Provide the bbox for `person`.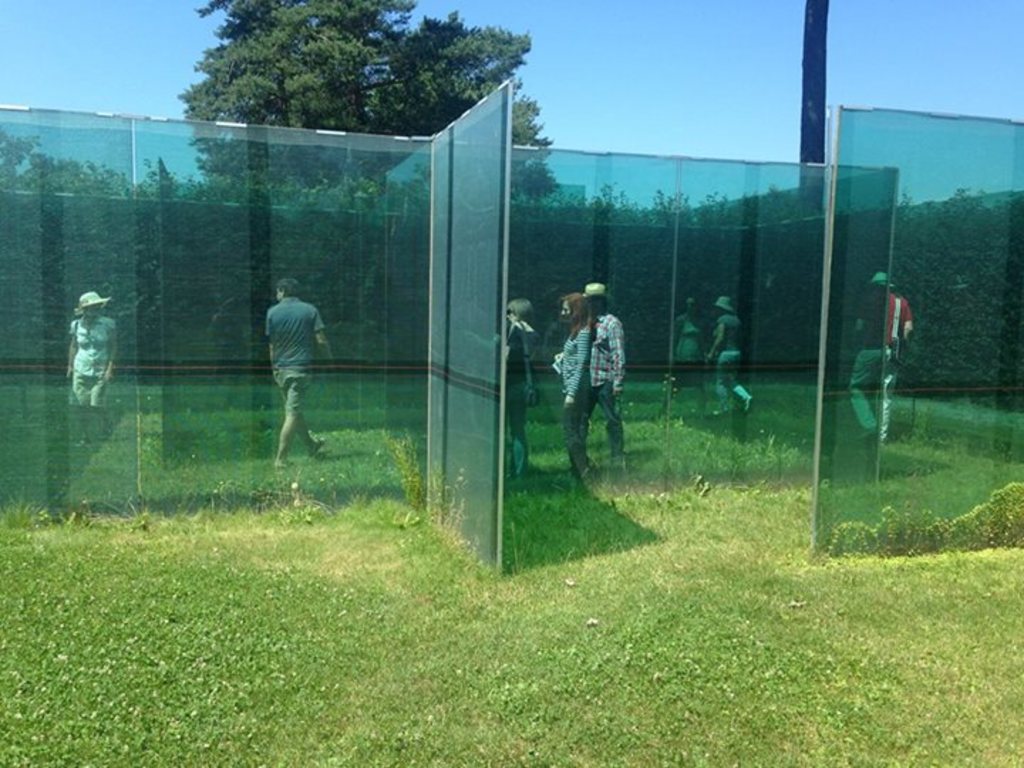
l=266, t=273, r=341, b=471.
